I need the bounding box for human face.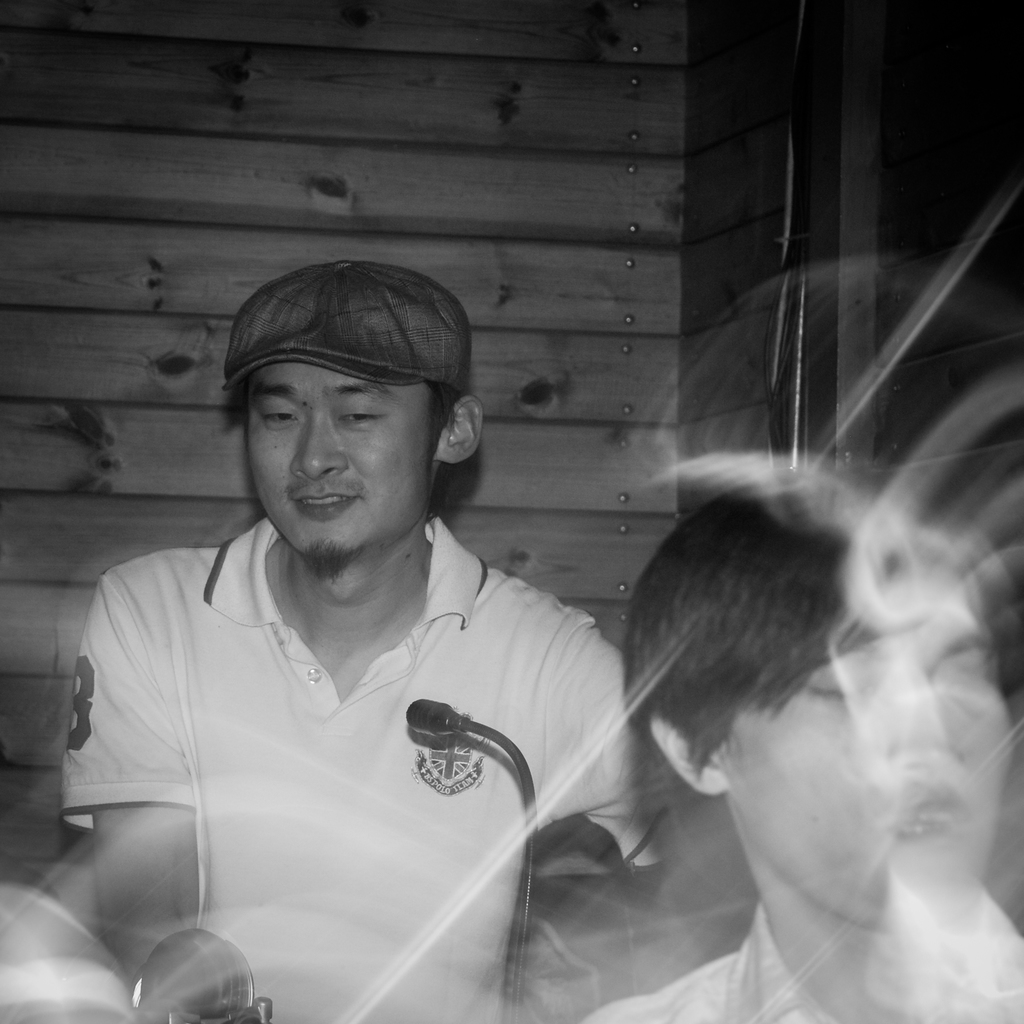
Here it is: 732,552,1011,935.
